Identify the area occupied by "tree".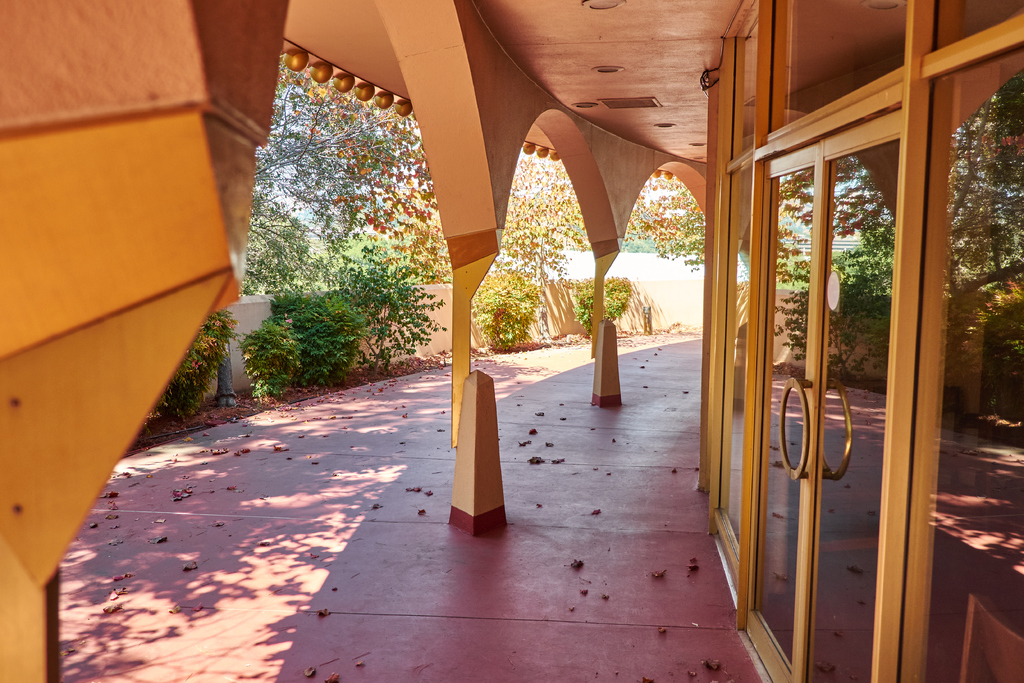
Area: 205:55:452:409.
